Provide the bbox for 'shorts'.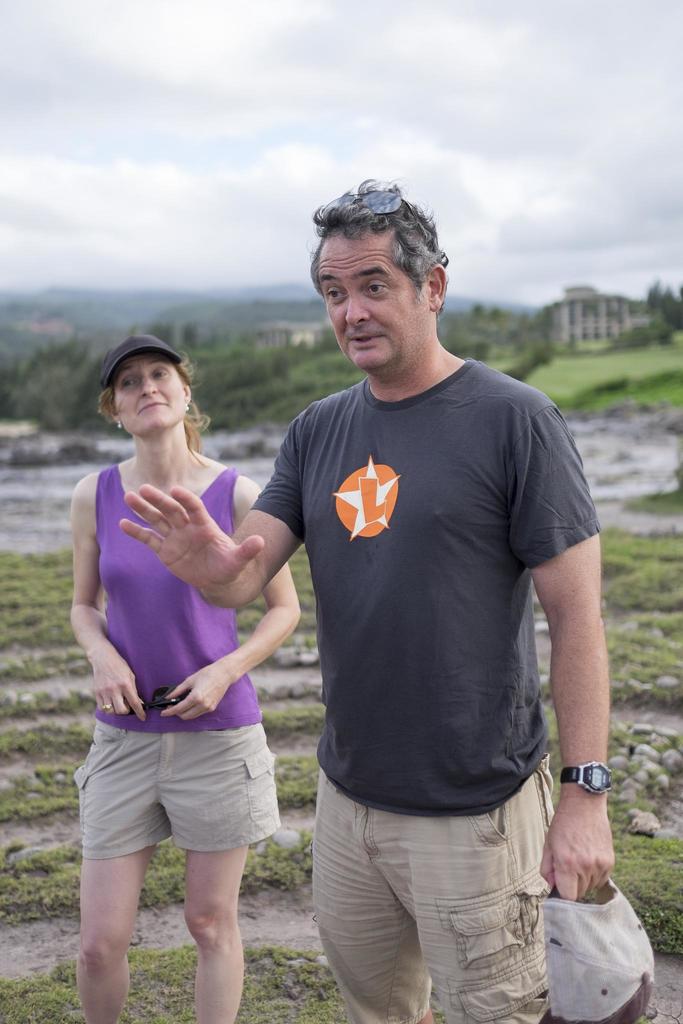
<bbox>88, 733, 279, 866</bbox>.
